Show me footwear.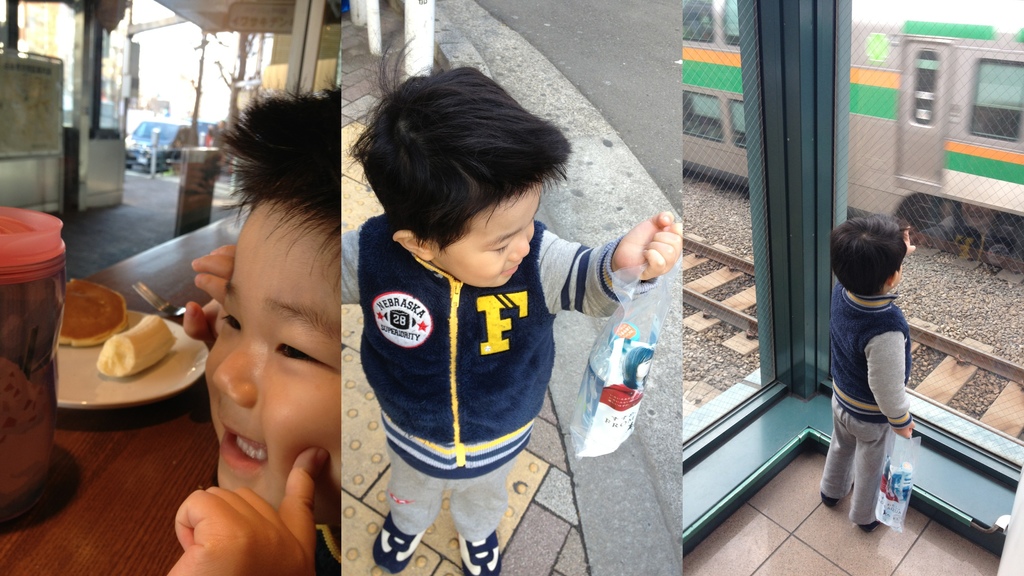
footwear is here: 460/533/503/575.
